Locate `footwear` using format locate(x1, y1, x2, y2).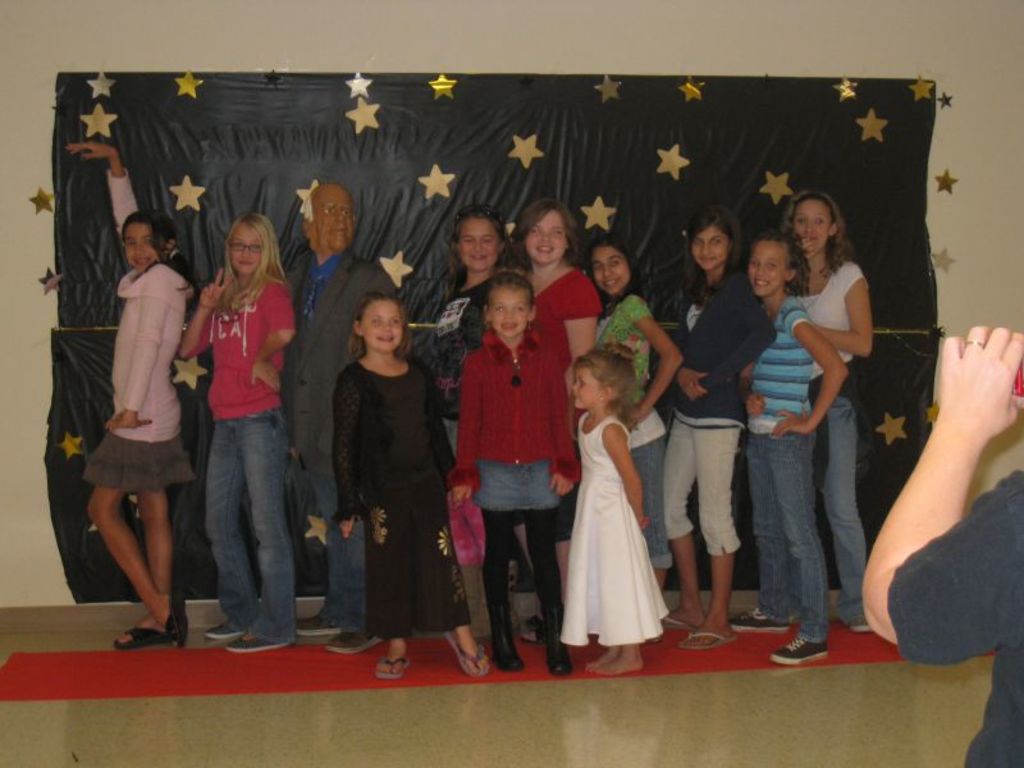
locate(114, 618, 168, 646).
